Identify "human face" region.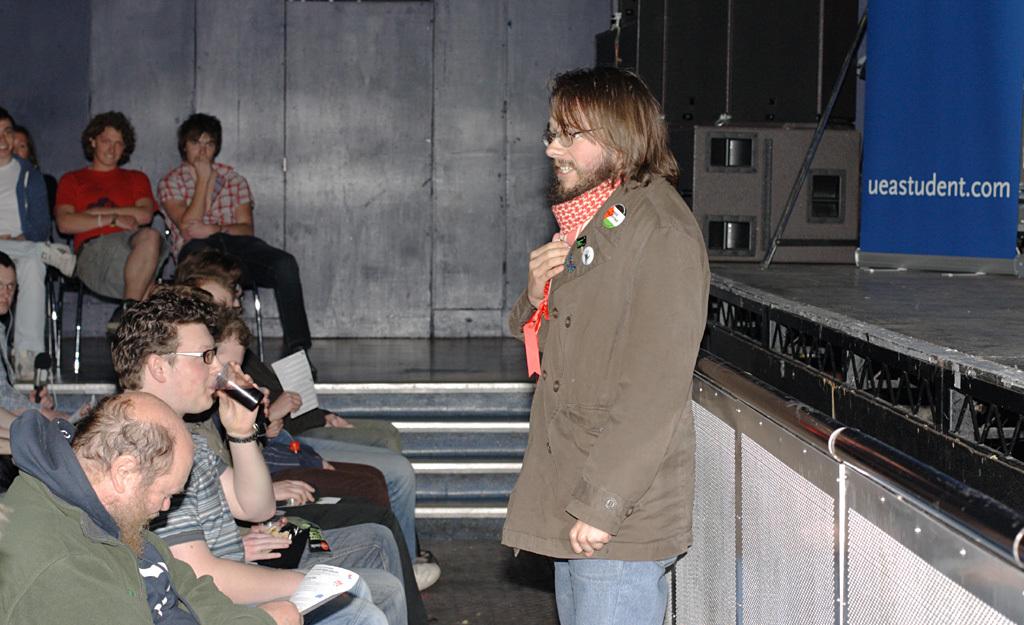
Region: <box>12,133,31,162</box>.
